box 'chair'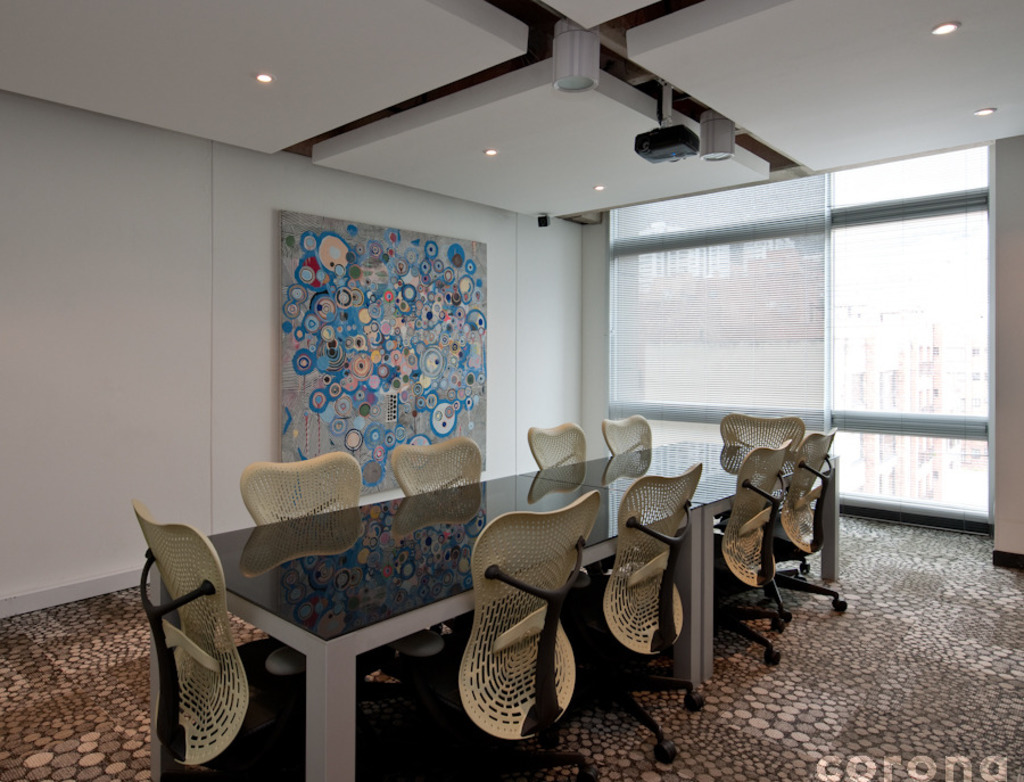
detection(236, 455, 365, 527)
